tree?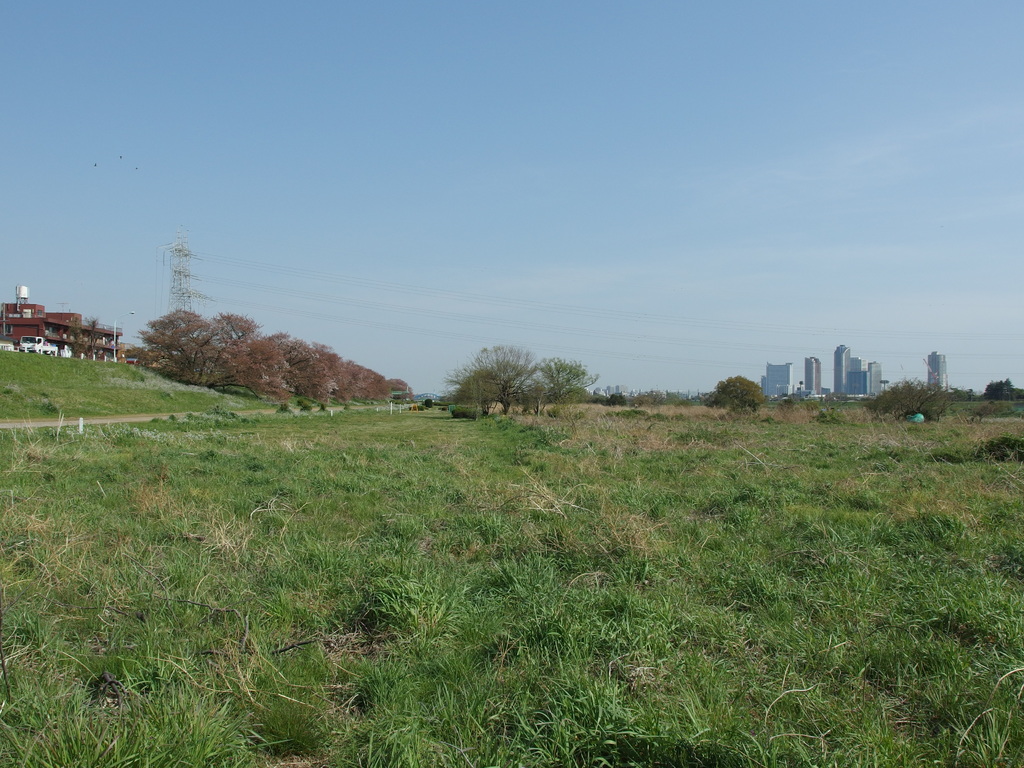
bbox=[801, 380, 803, 395]
